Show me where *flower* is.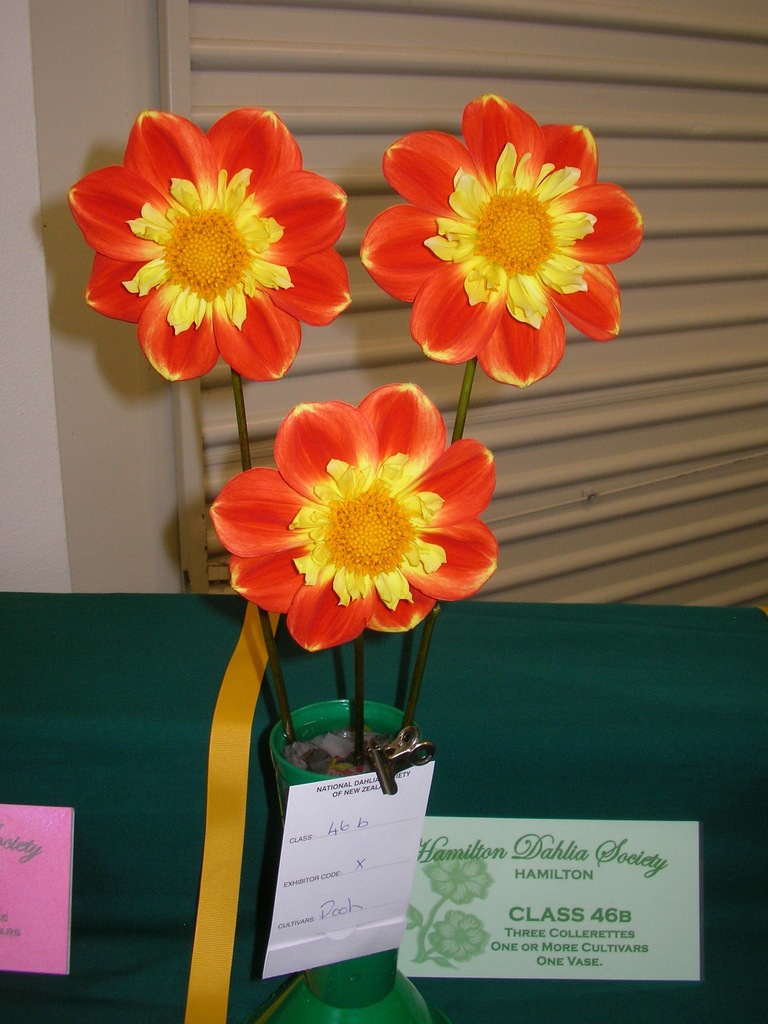
*flower* is at [63, 106, 359, 392].
